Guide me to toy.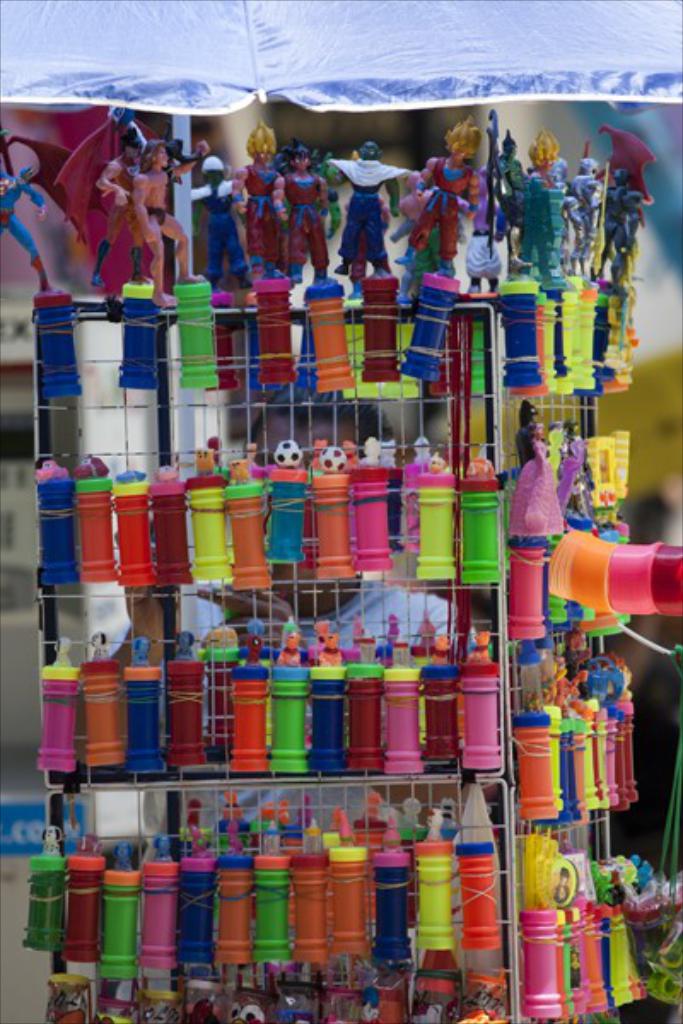
Guidance: locate(289, 828, 330, 966).
